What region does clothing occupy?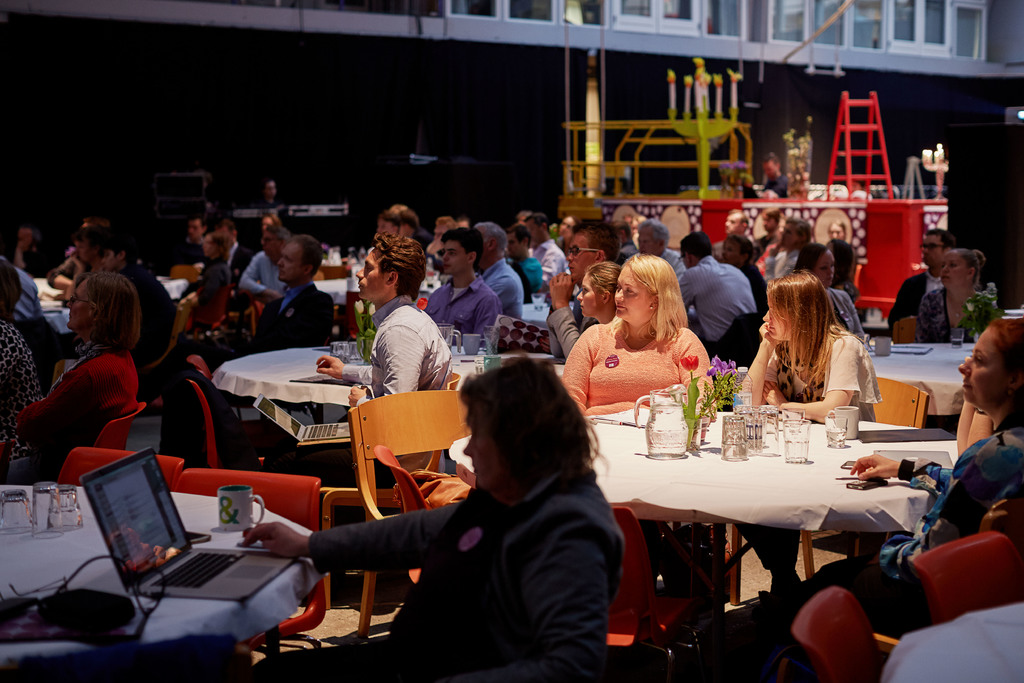
region(794, 326, 880, 419).
